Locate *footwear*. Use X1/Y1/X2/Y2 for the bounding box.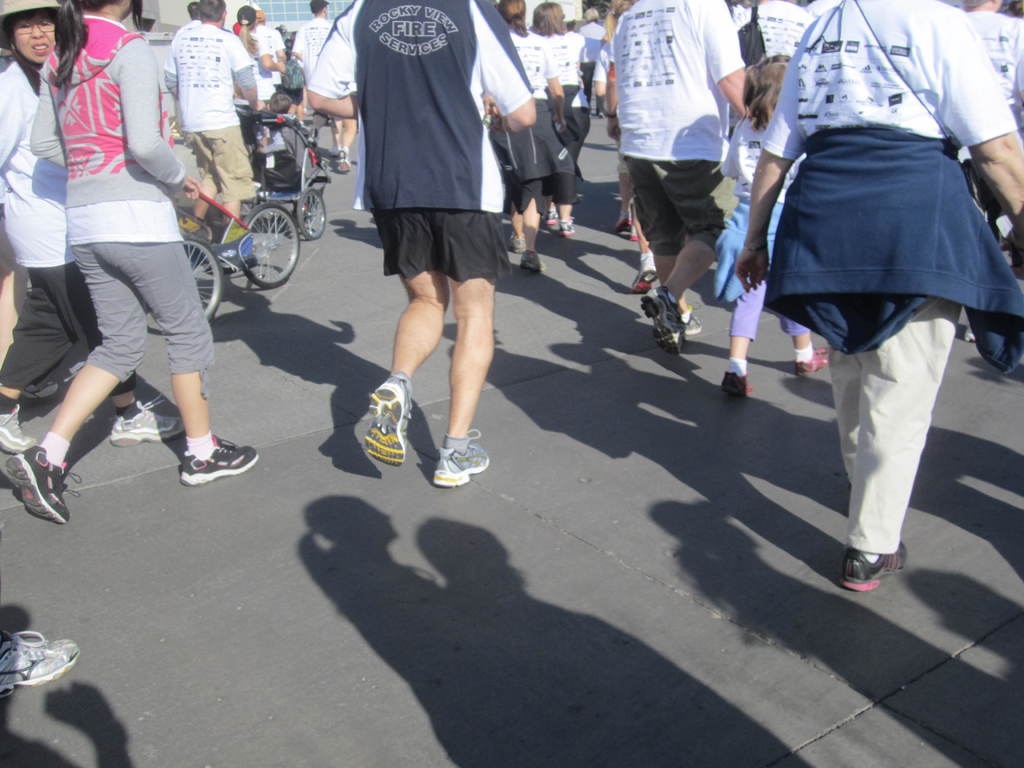
792/347/832/379.
